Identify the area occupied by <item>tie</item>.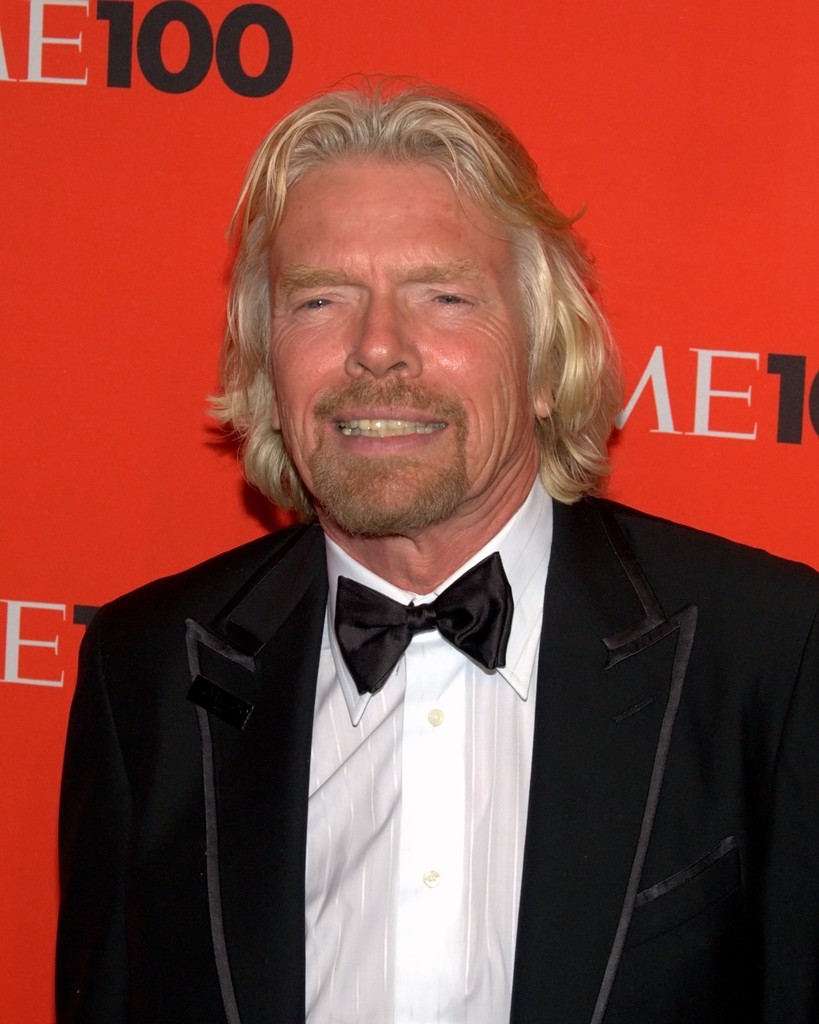
Area: box=[334, 545, 513, 696].
